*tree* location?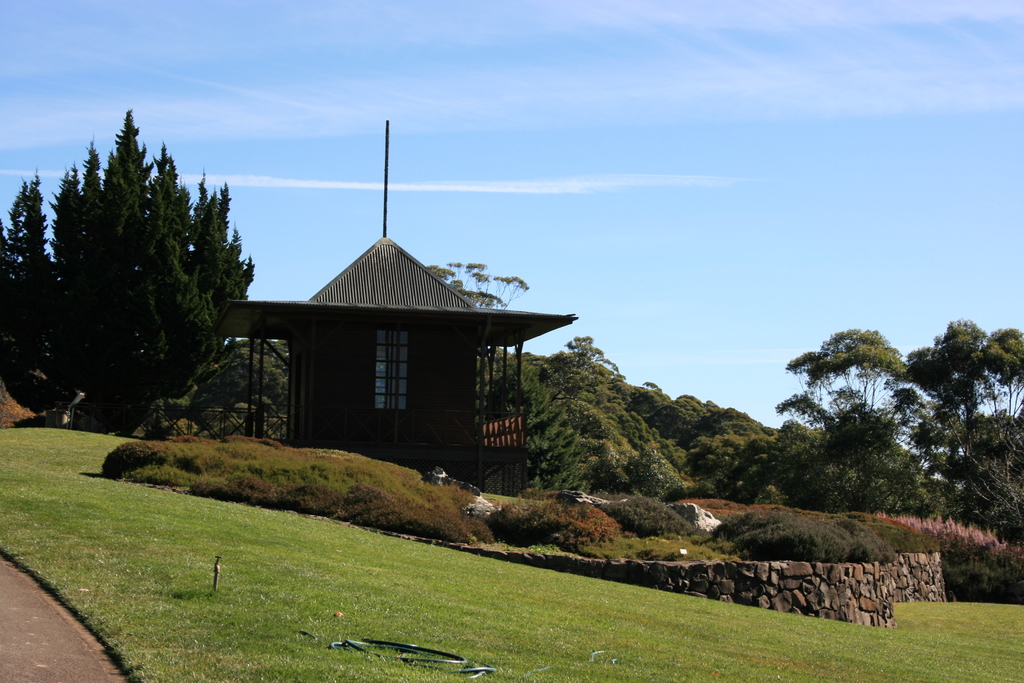
x1=0, y1=108, x2=255, y2=436
